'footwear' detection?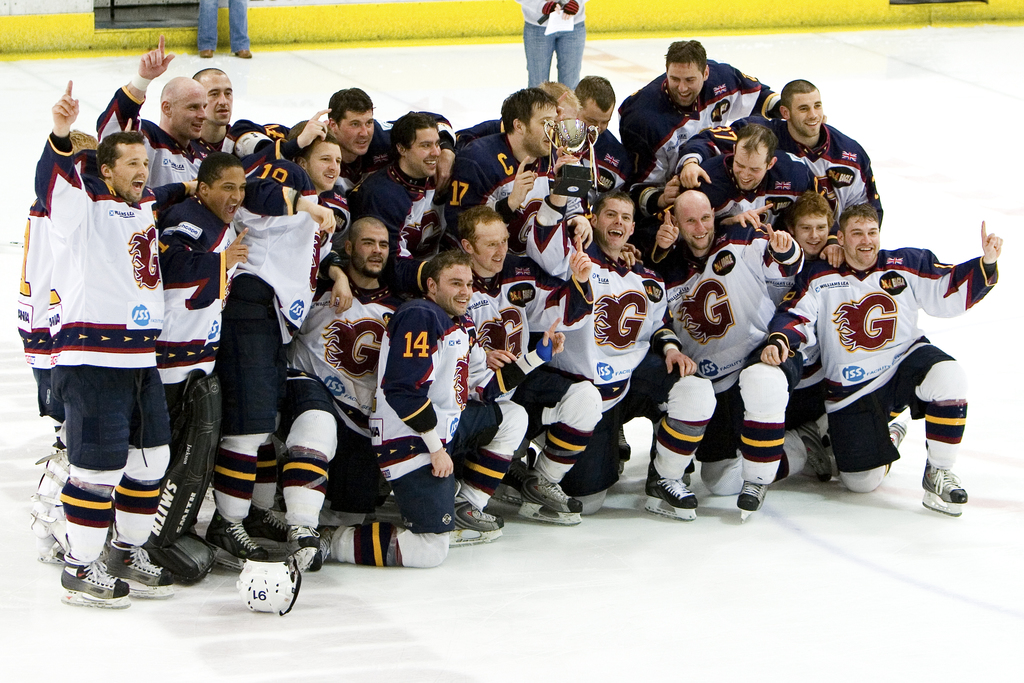
select_region(642, 462, 701, 522)
